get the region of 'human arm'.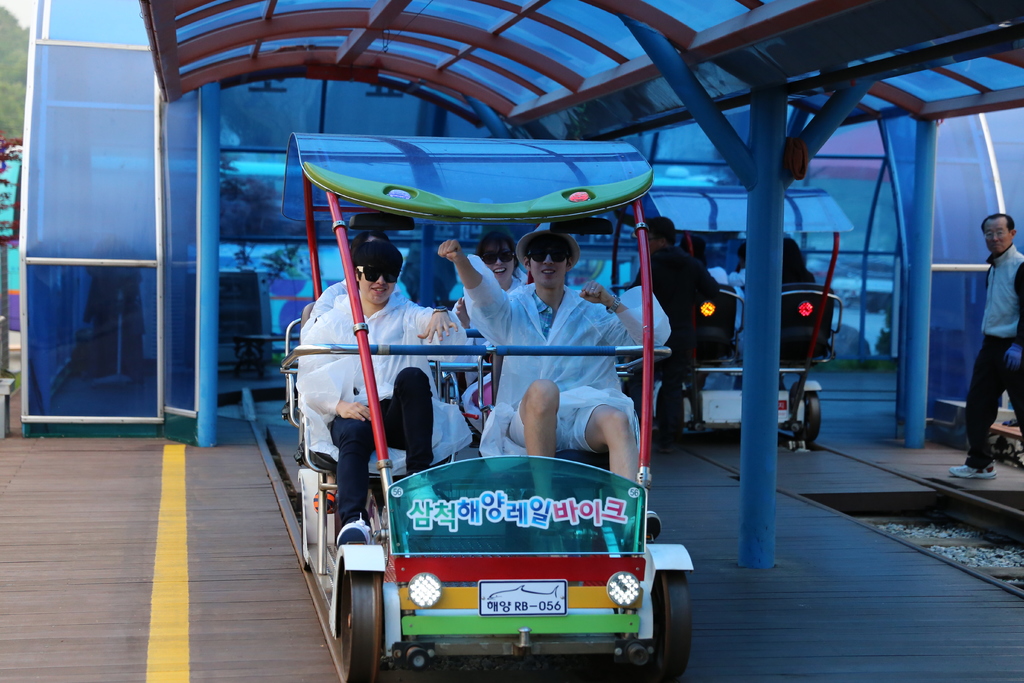
{"x1": 580, "y1": 279, "x2": 665, "y2": 354}.
